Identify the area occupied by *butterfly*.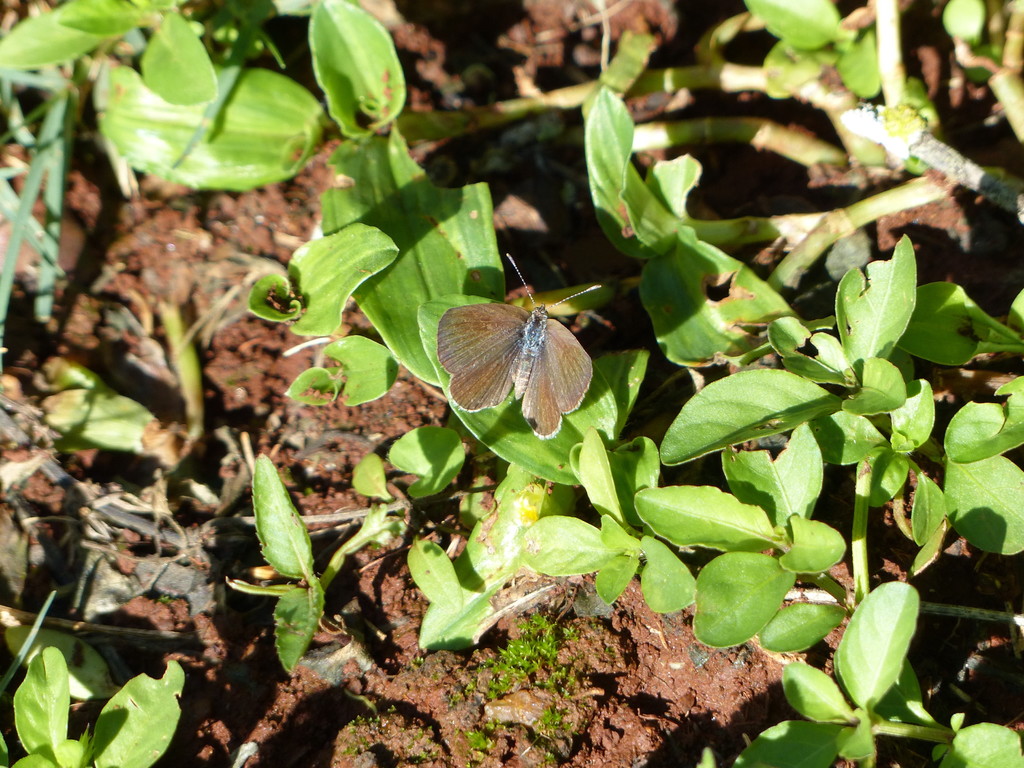
Area: 413, 261, 610, 436.
